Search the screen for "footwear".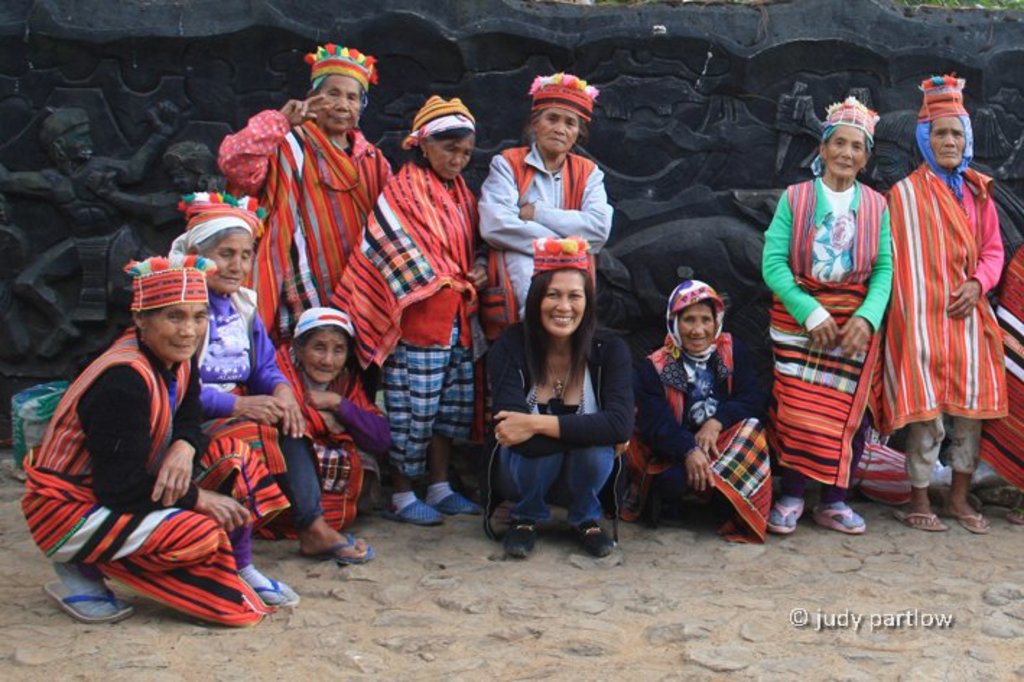
Found at {"left": 625, "top": 474, "right": 660, "bottom": 519}.
